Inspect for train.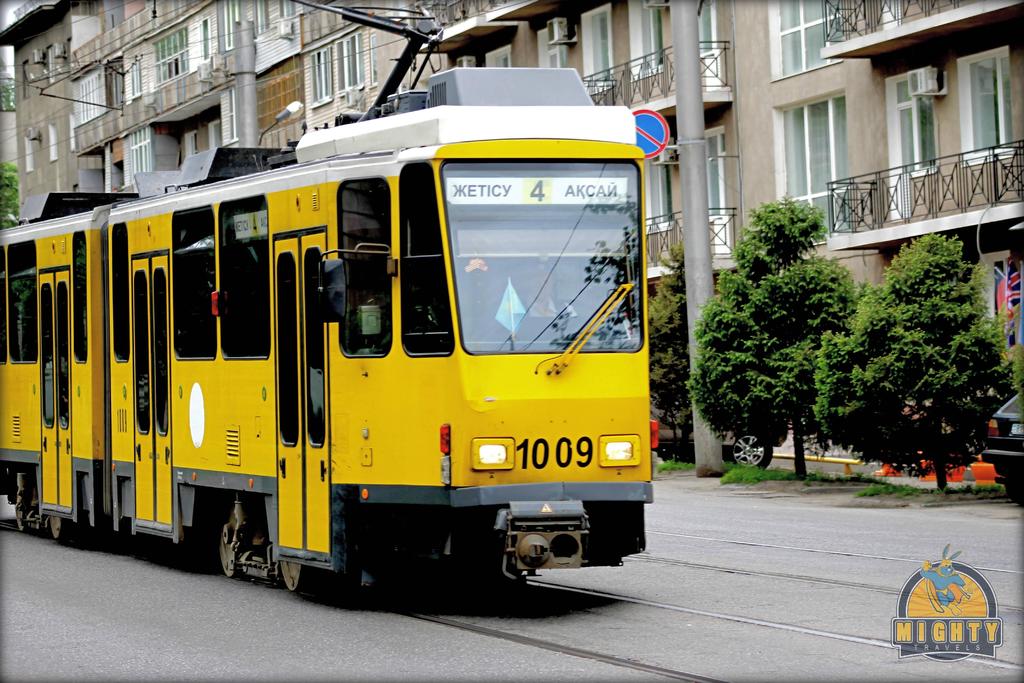
Inspection: l=0, t=7, r=657, b=602.
